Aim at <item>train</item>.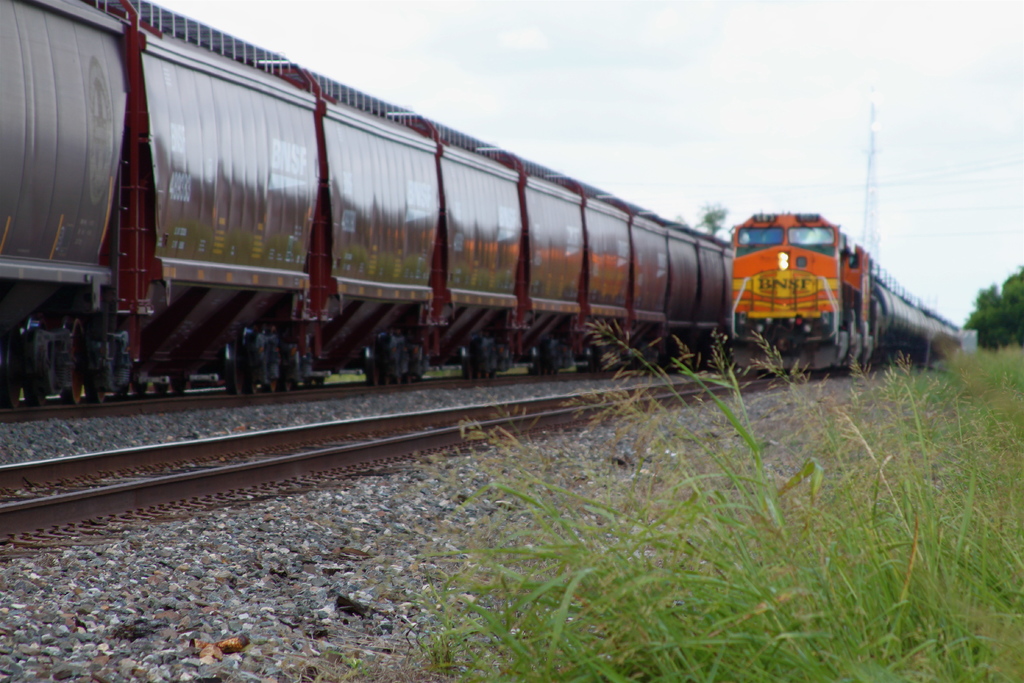
Aimed at {"left": 732, "top": 211, "right": 960, "bottom": 372}.
